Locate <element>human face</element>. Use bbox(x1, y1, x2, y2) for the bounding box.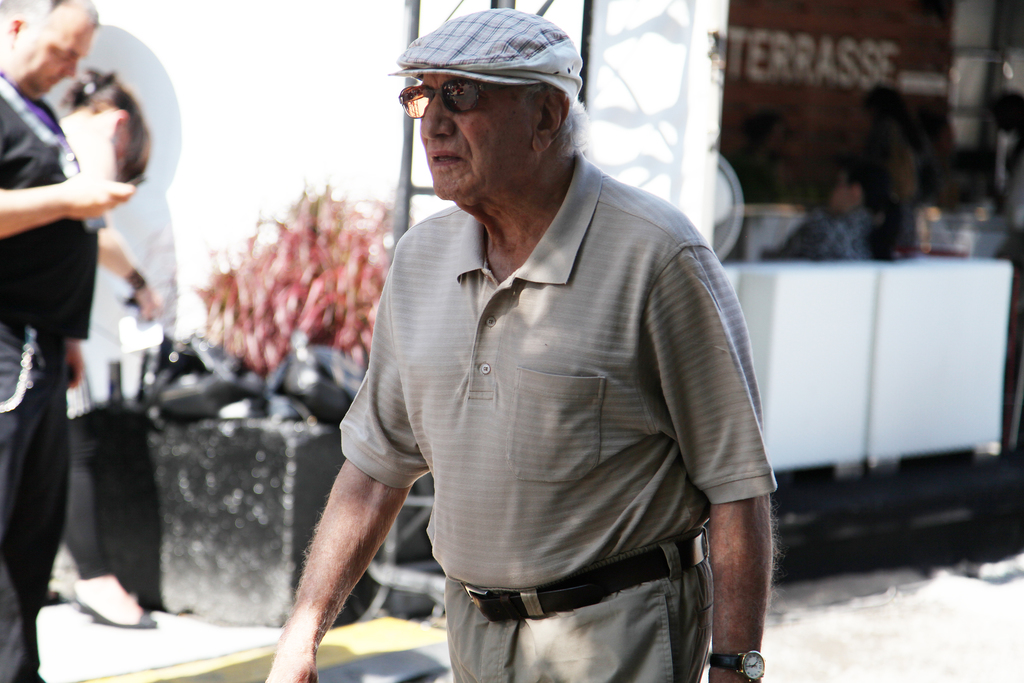
bbox(416, 65, 539, 197).
